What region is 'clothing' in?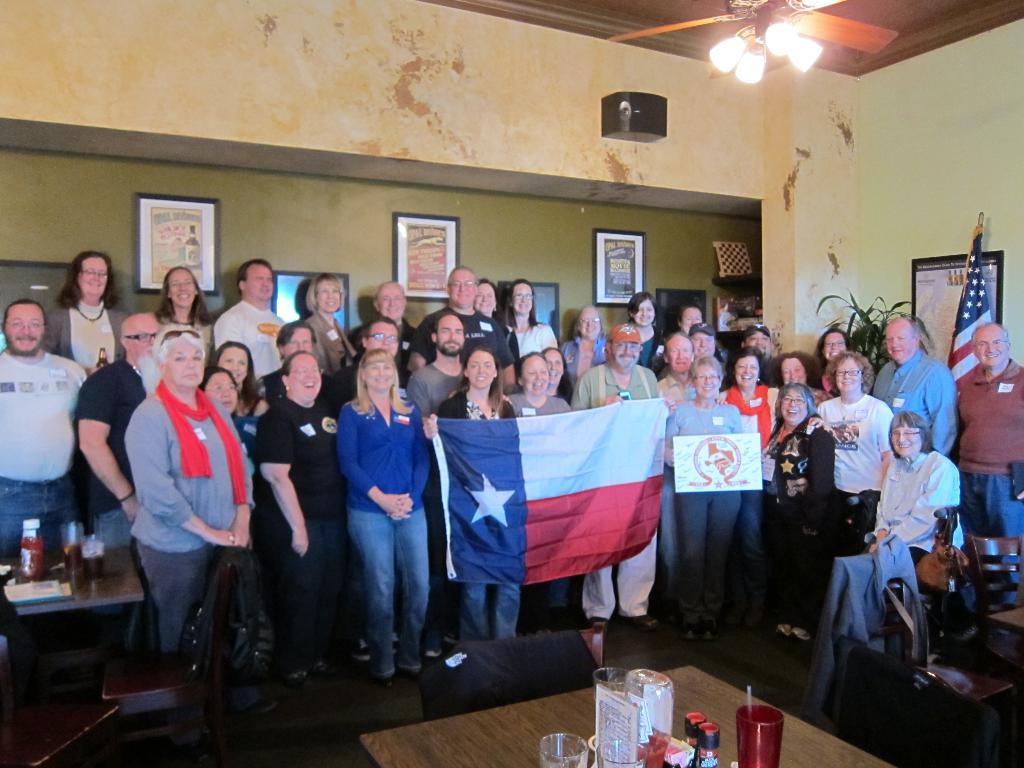
655,369,687,405.
